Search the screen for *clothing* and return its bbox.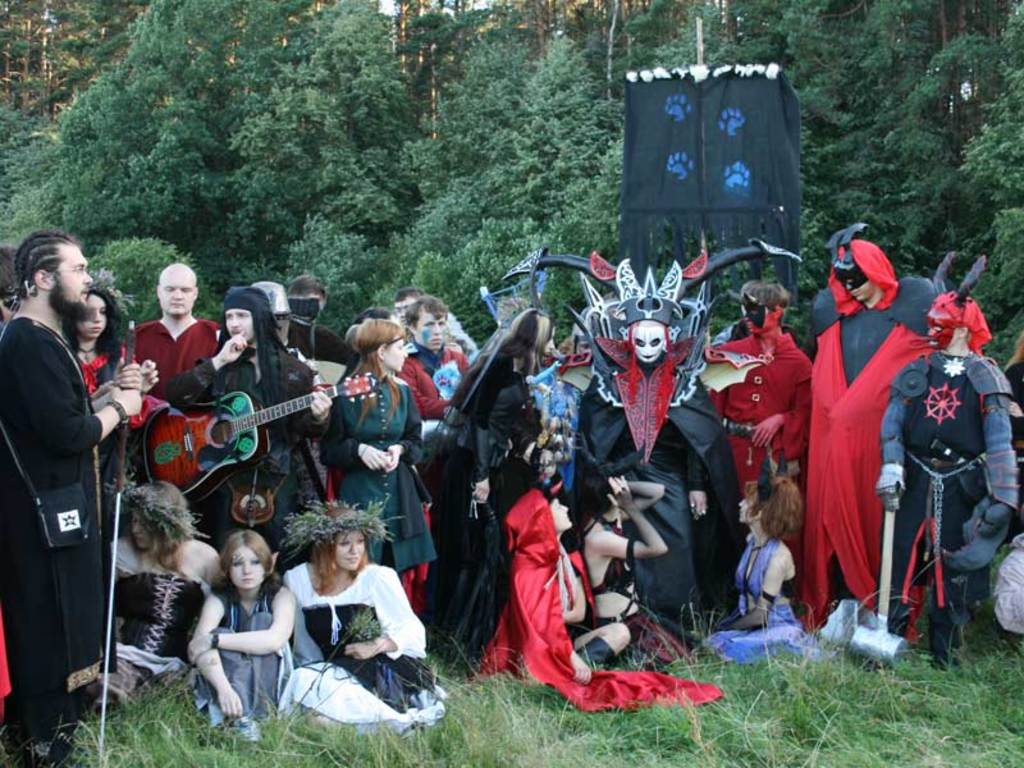
Found: 879:351:1023:645.
